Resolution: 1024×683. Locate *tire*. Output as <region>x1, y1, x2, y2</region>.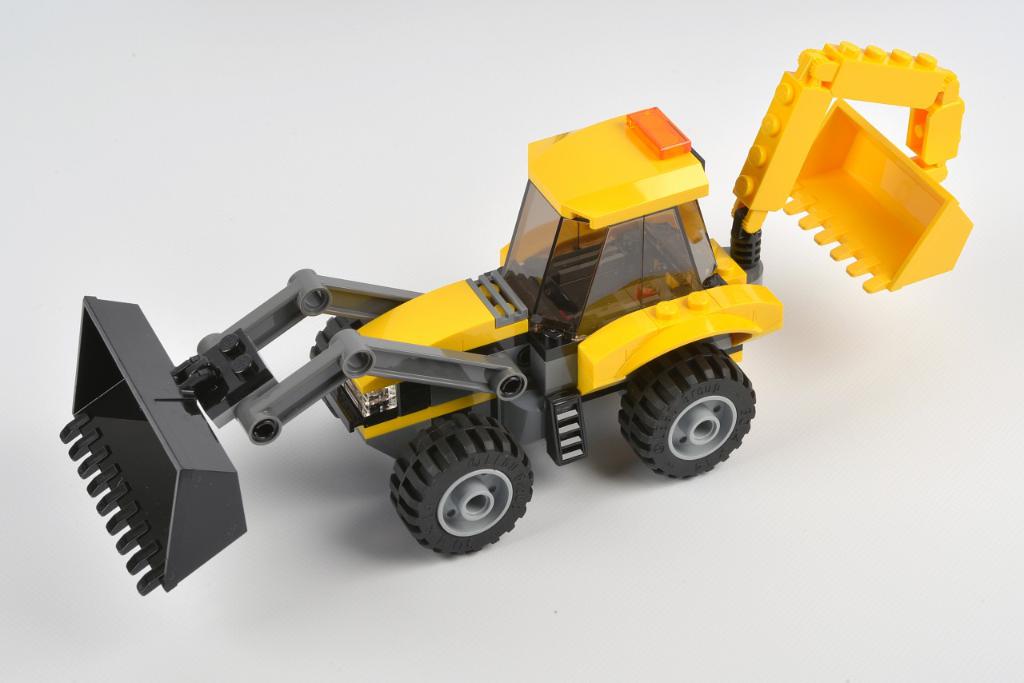
<region>619, 344, 755, 477</region>.
